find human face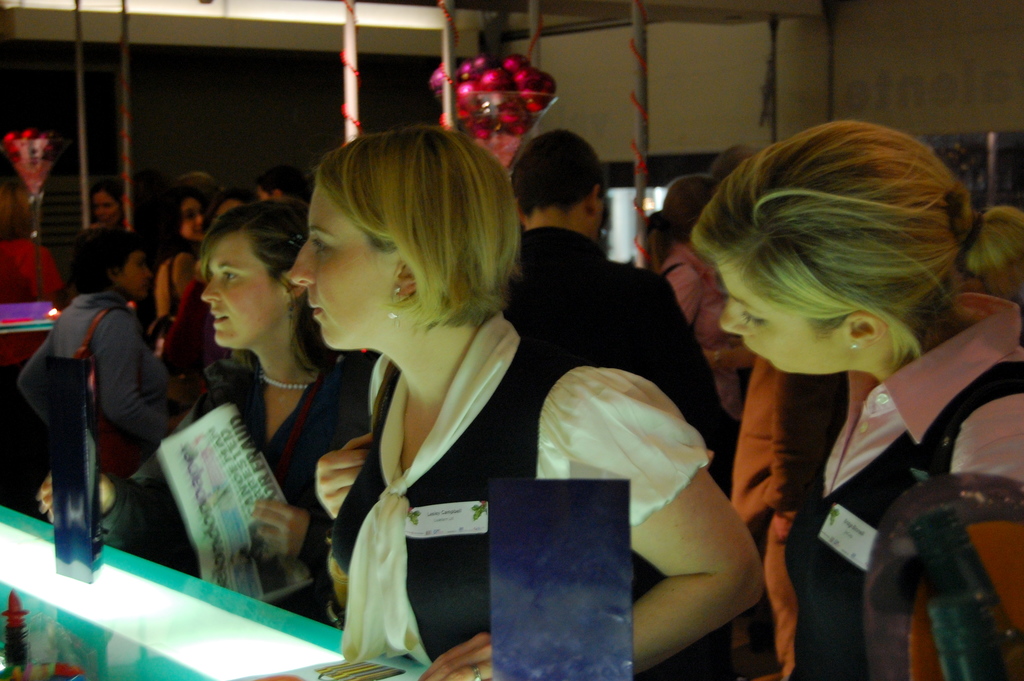
[181,198,204,242]
